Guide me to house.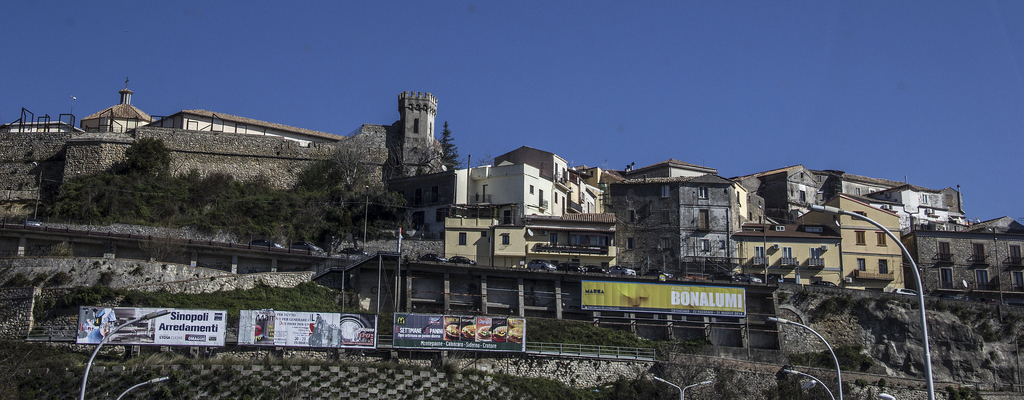
Guidance: BBox(463, 158, 559, 222).
